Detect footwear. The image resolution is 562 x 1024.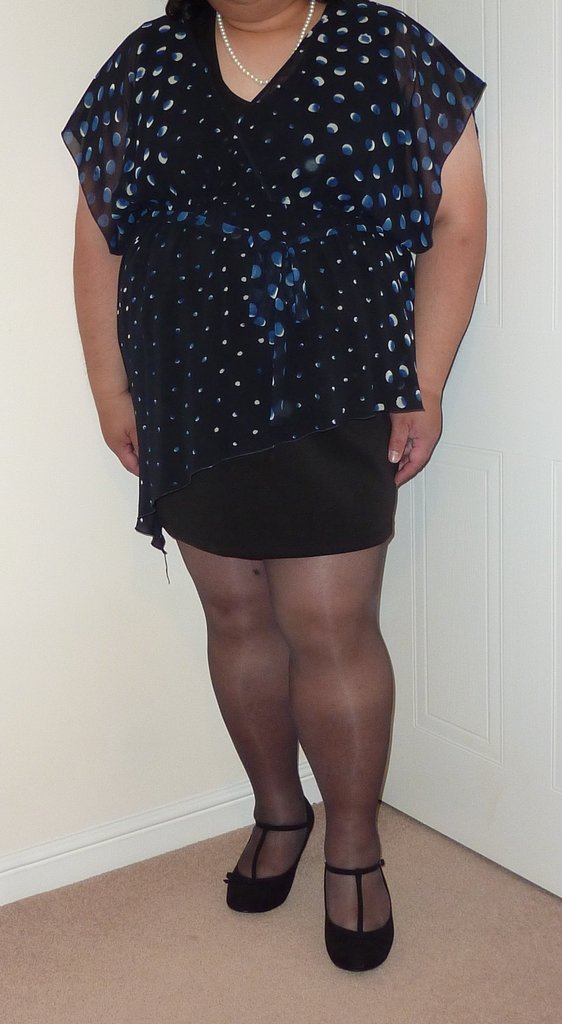
{"left": 321, "top": 851, "right": 390, "bottom": 963}.
